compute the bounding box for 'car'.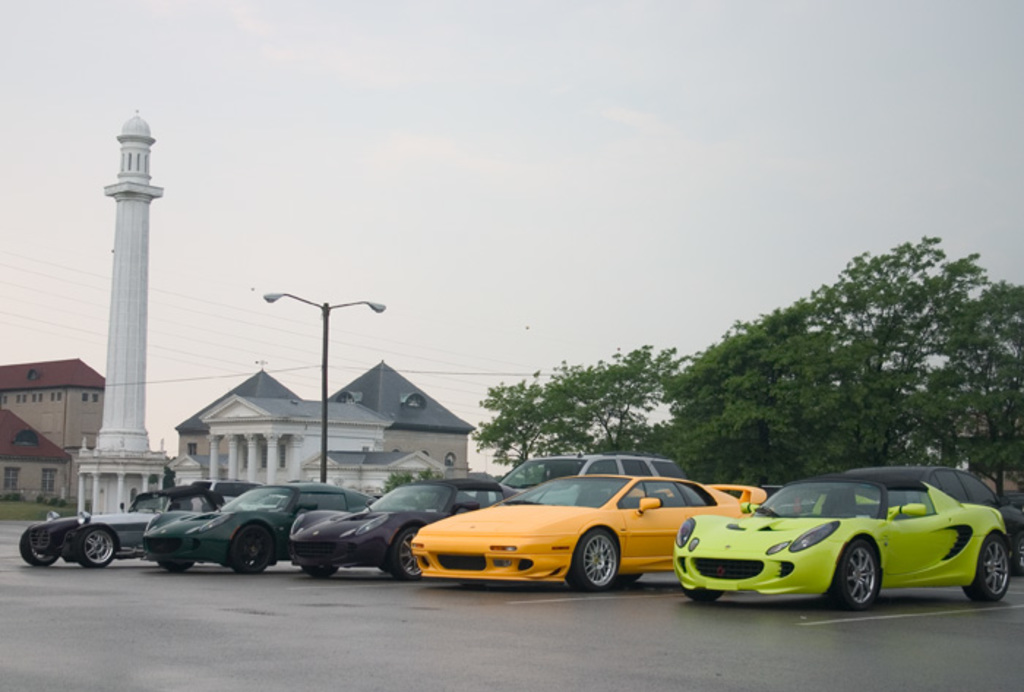
(left=674, top=467, right=1015, bottom=612).
